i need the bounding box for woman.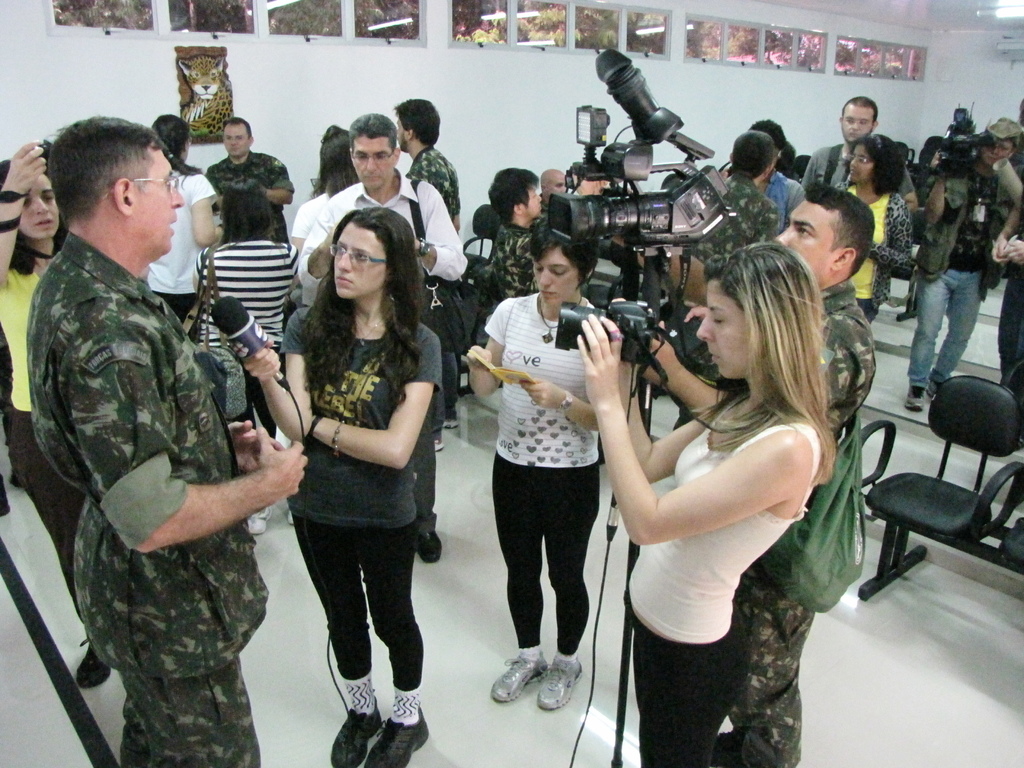
Here it is: bbox=[827, 130, 915, 326].
